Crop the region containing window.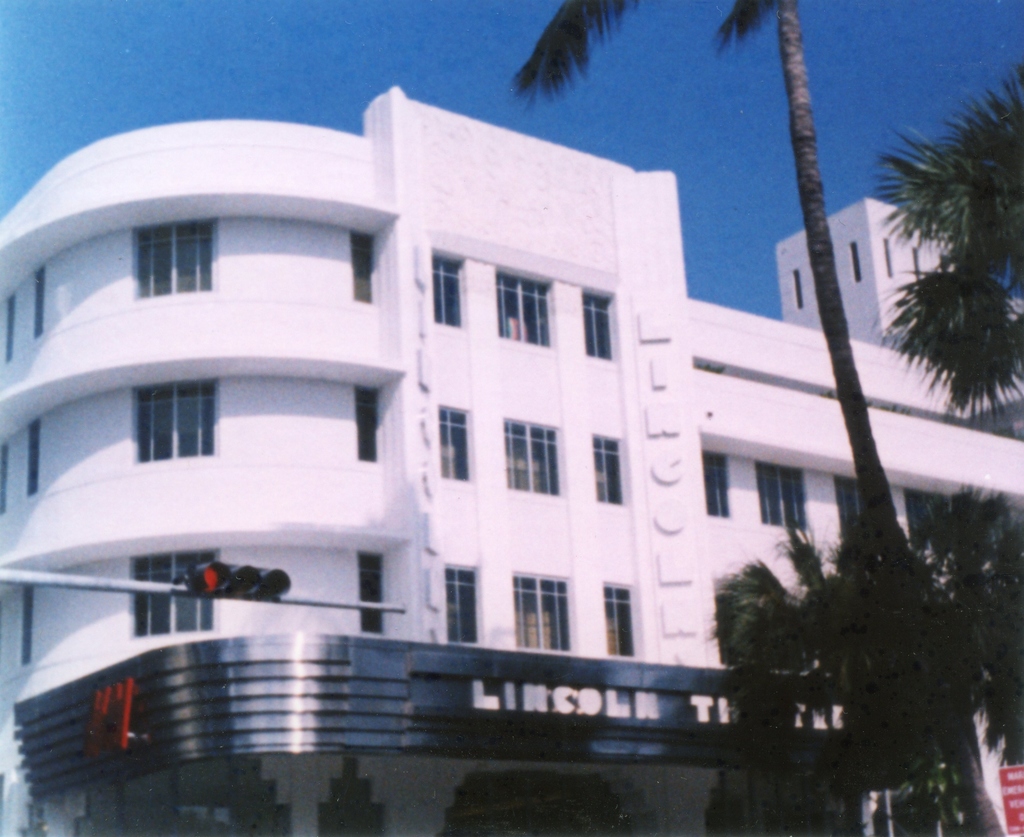
Crop region: {"left": 832, "top": 473, "right": 867, "bottom": 537}.
